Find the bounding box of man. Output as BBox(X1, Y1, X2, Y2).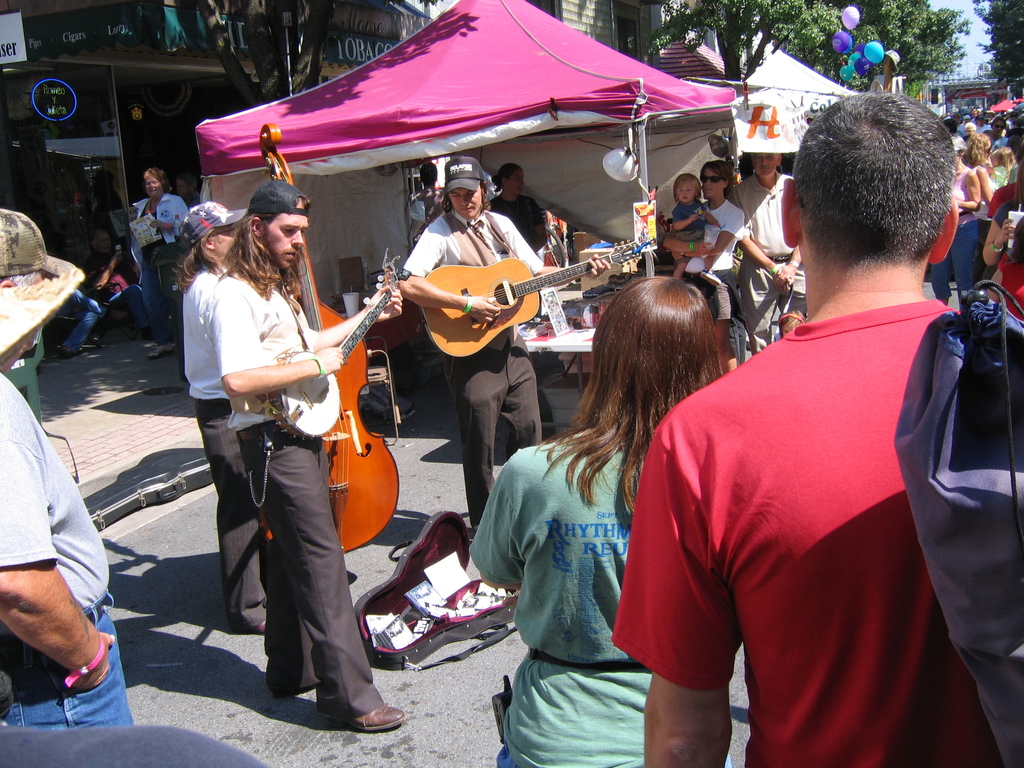
BBox(480, 159, 555, 255).
